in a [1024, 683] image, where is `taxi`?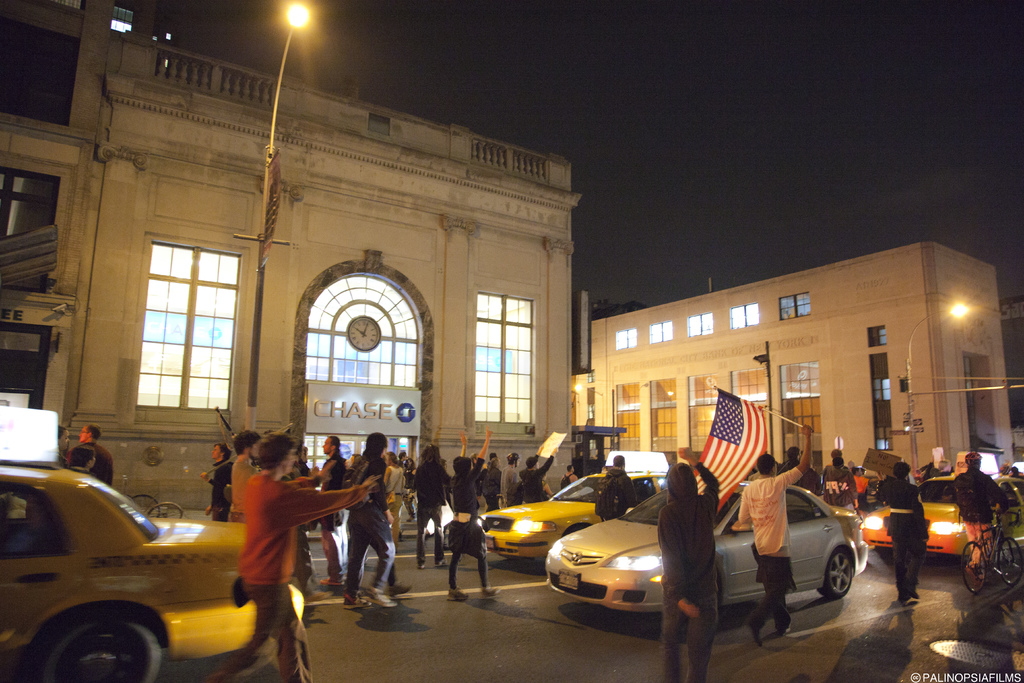
860/450/1023/563.
